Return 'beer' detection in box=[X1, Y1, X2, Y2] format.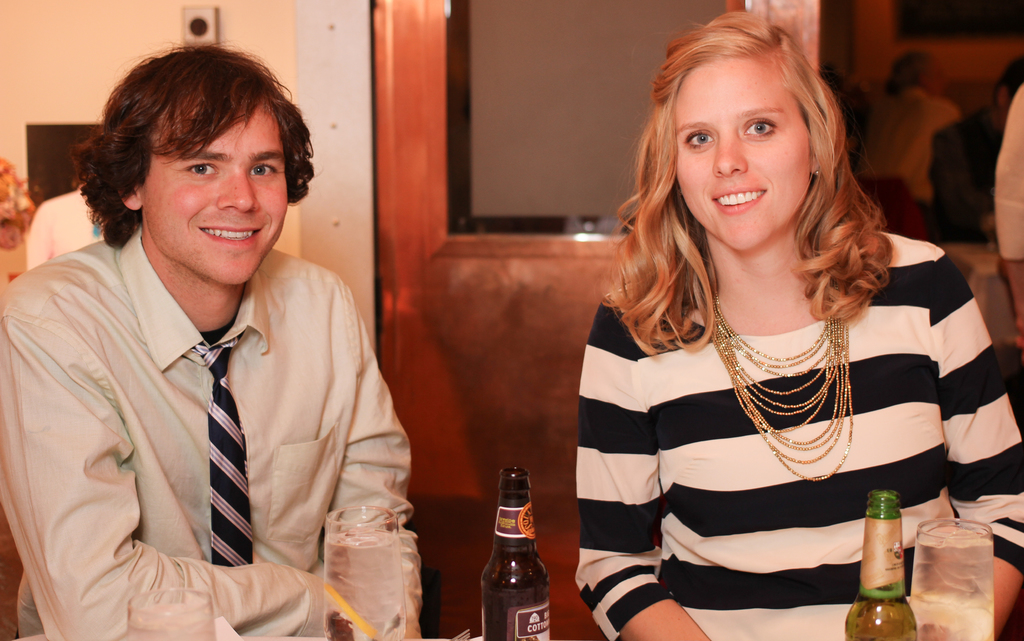
box=[839, 484, 927, 640].
